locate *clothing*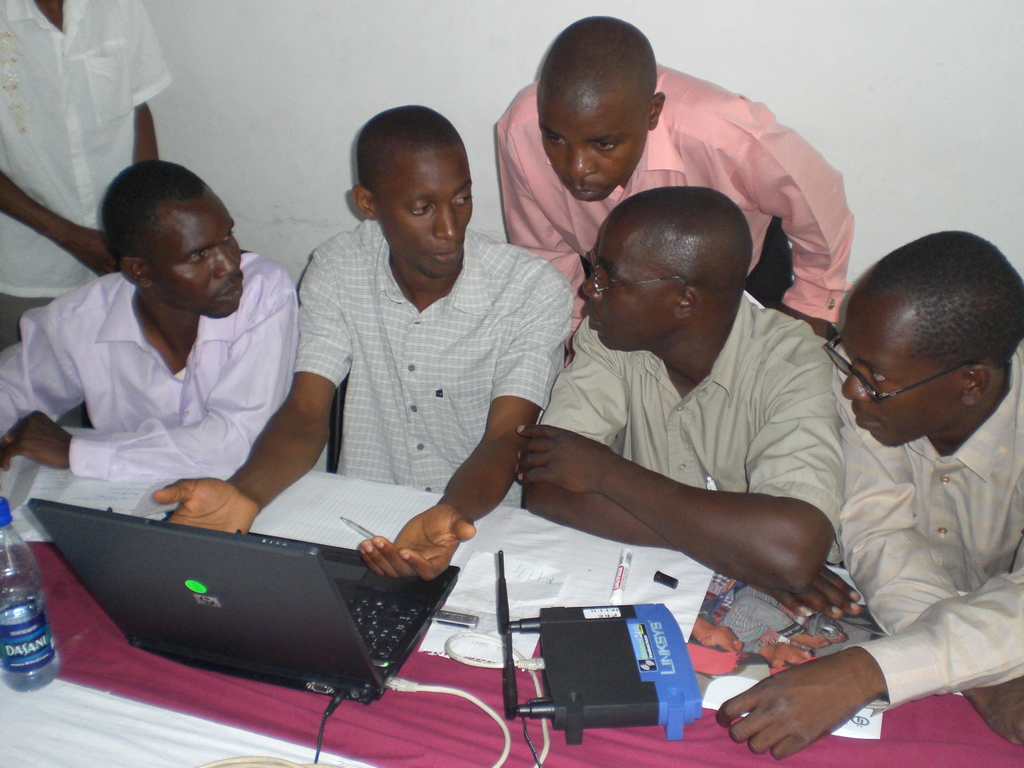
(x1=491, y1=59, x2=853, y2=373)
